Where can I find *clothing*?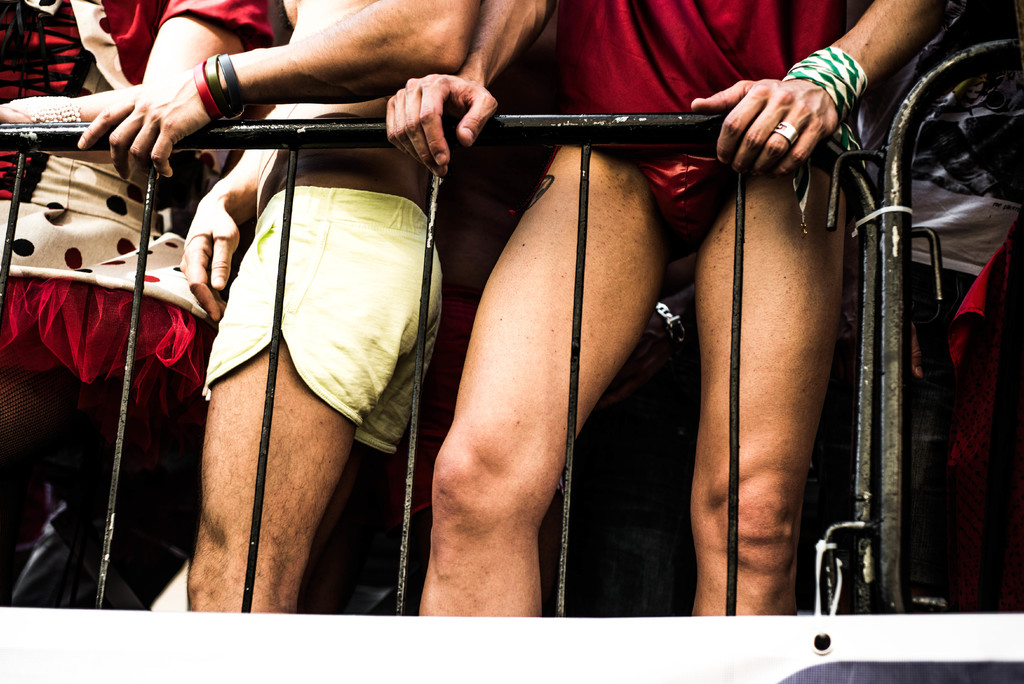
You can find it at <region>538, 0, 860, 277</region>.
